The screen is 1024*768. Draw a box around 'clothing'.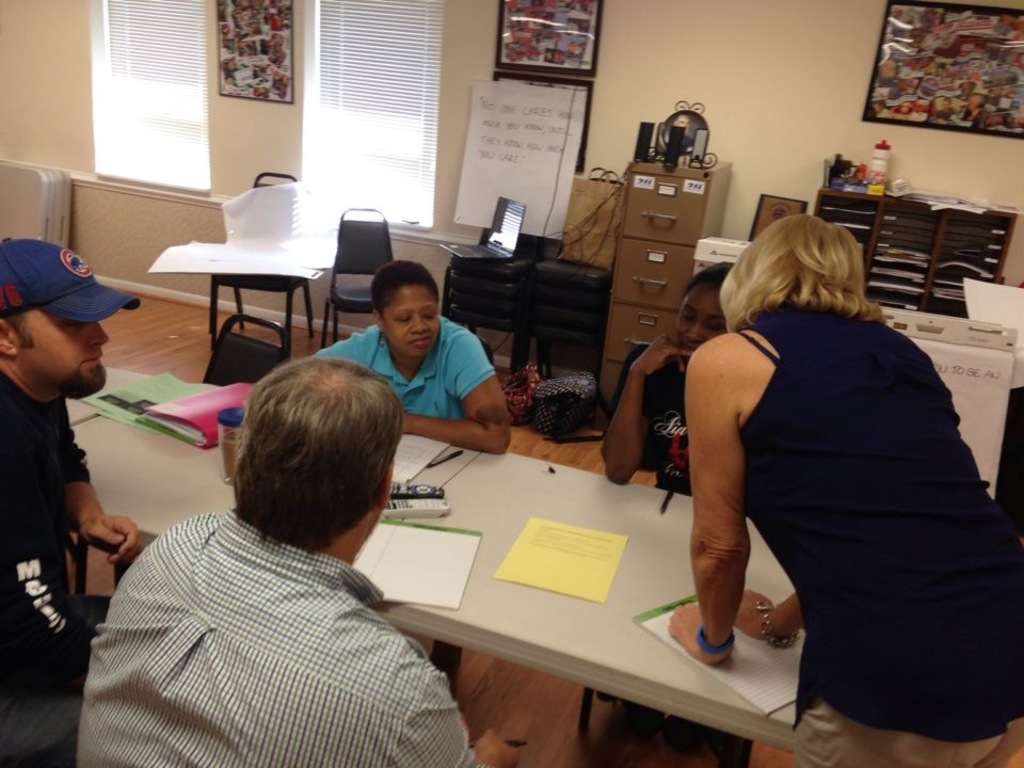
{"left": 0, "top": 366, "right": 96, "bottom": 767}.
